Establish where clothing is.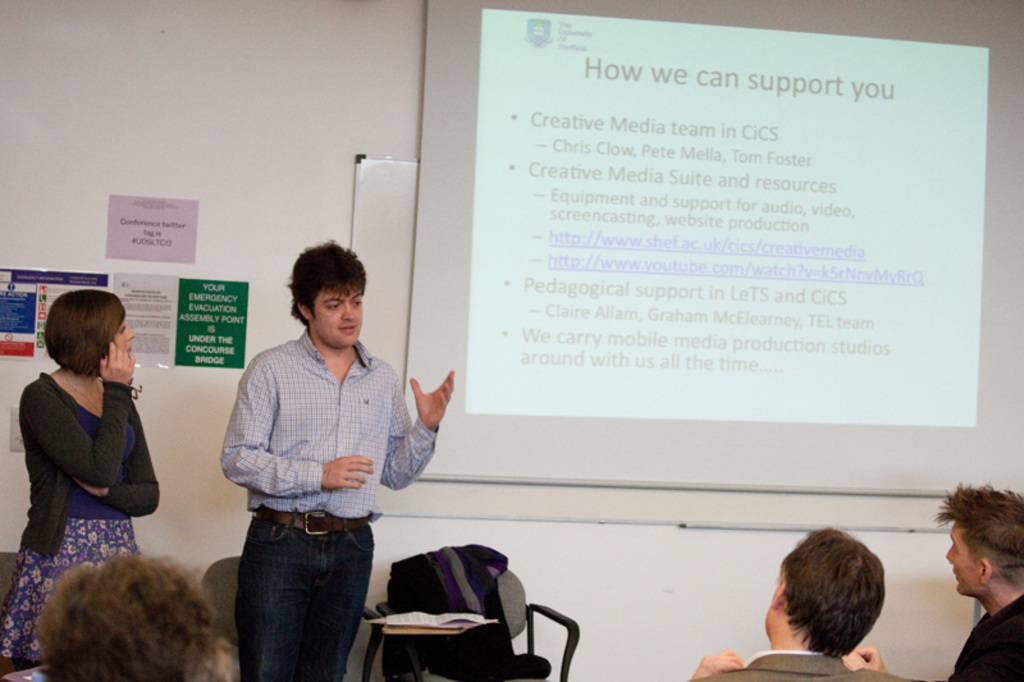
Established at (x1=0, y1=369, x2=161, y2=654).
